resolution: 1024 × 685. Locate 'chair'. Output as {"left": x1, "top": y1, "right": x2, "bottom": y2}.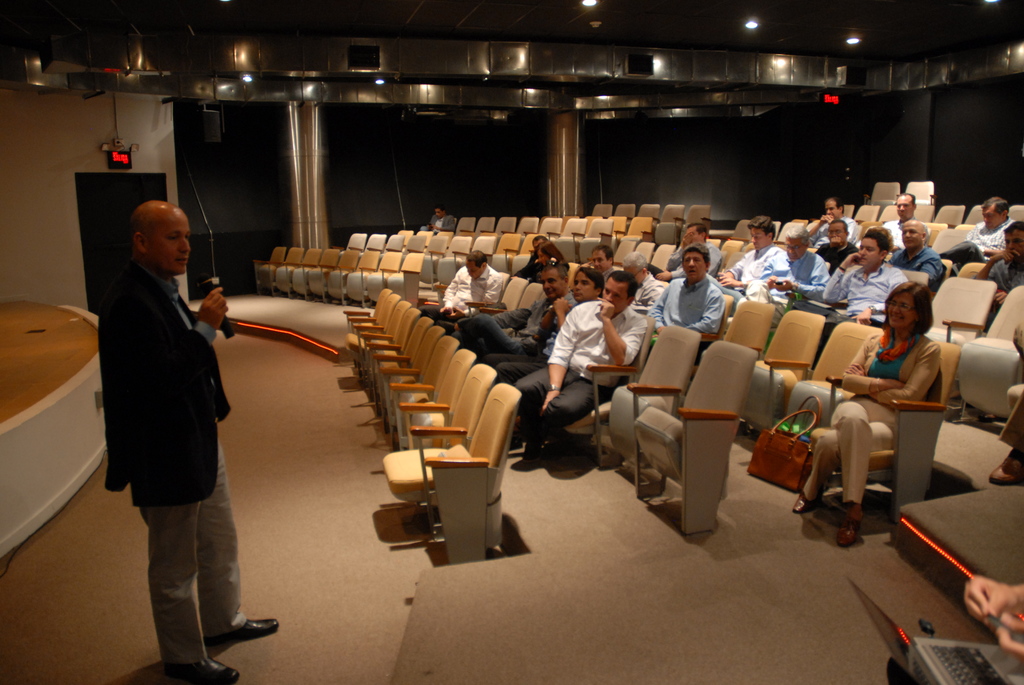
{"left": 643, "top": 353, "right": 753, "bottom": 534}.
